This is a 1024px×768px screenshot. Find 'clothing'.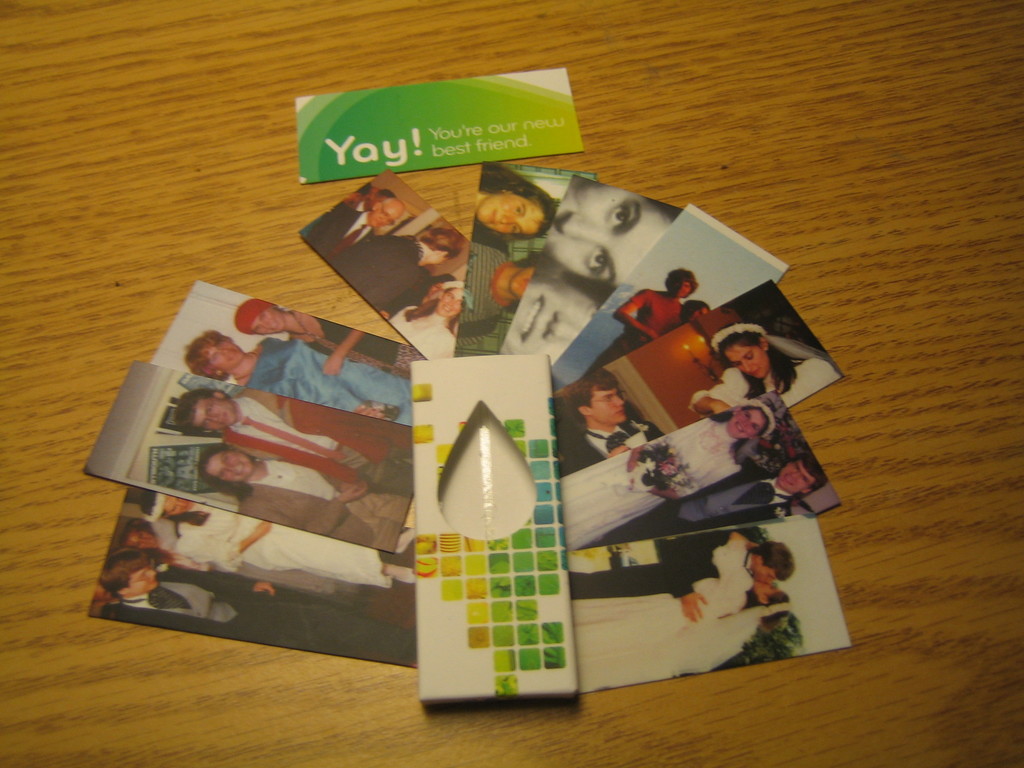
Bounding box: region(248, 334, 409, 420).
